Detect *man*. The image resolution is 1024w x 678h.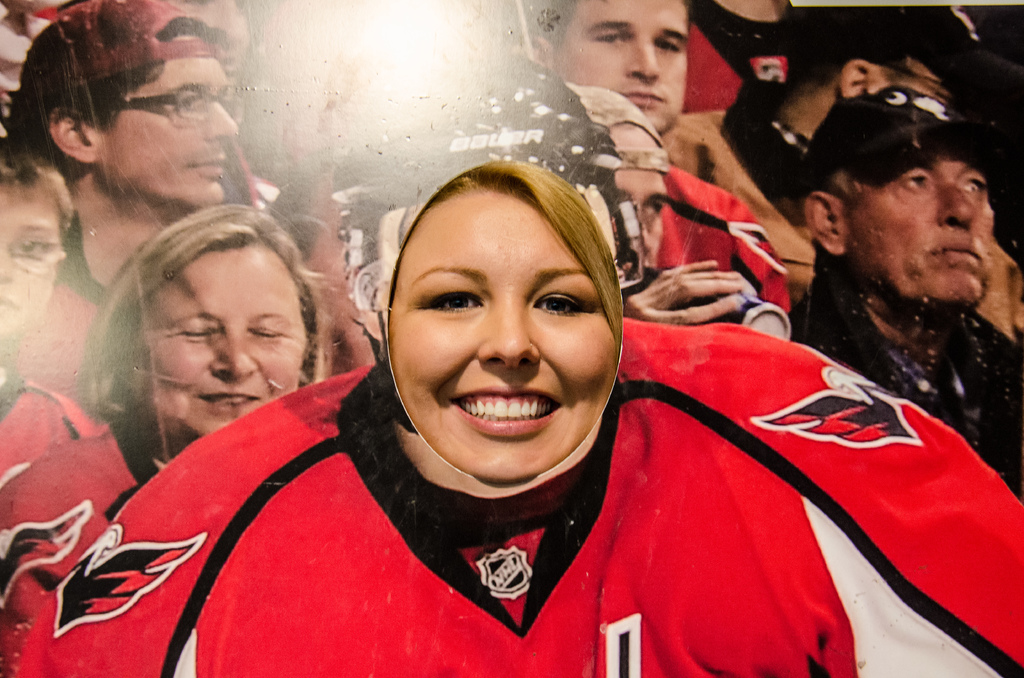
{"left": 0, "top": 140, "right": 100, "bottom": 487}.
